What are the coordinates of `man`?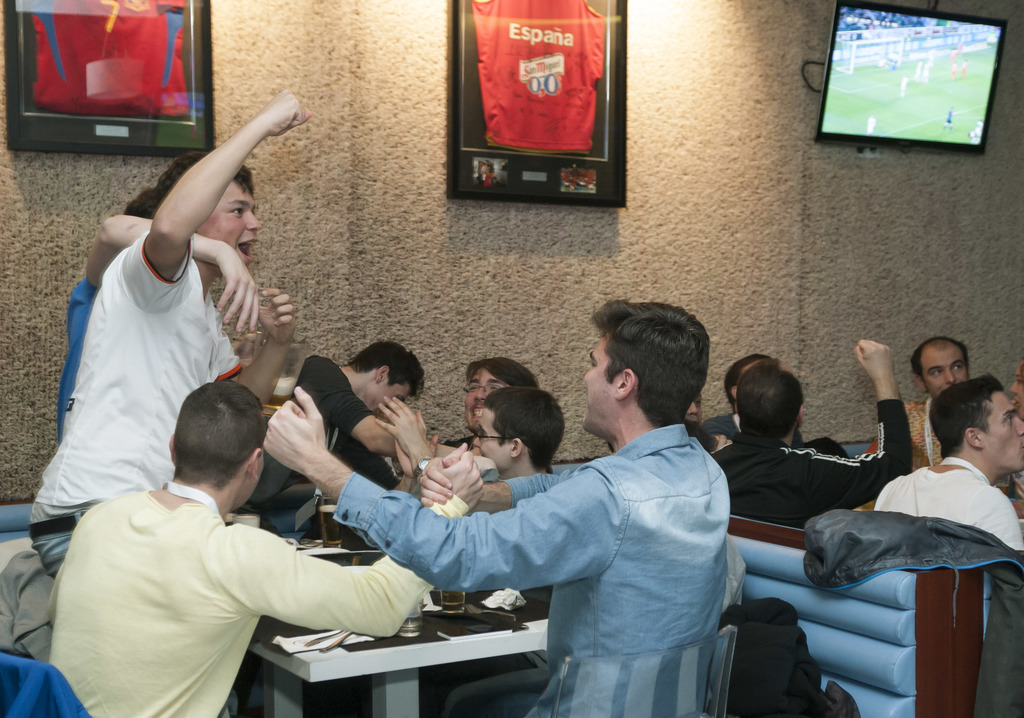
(x1=0, y1=87, x2=312, y2=658).
